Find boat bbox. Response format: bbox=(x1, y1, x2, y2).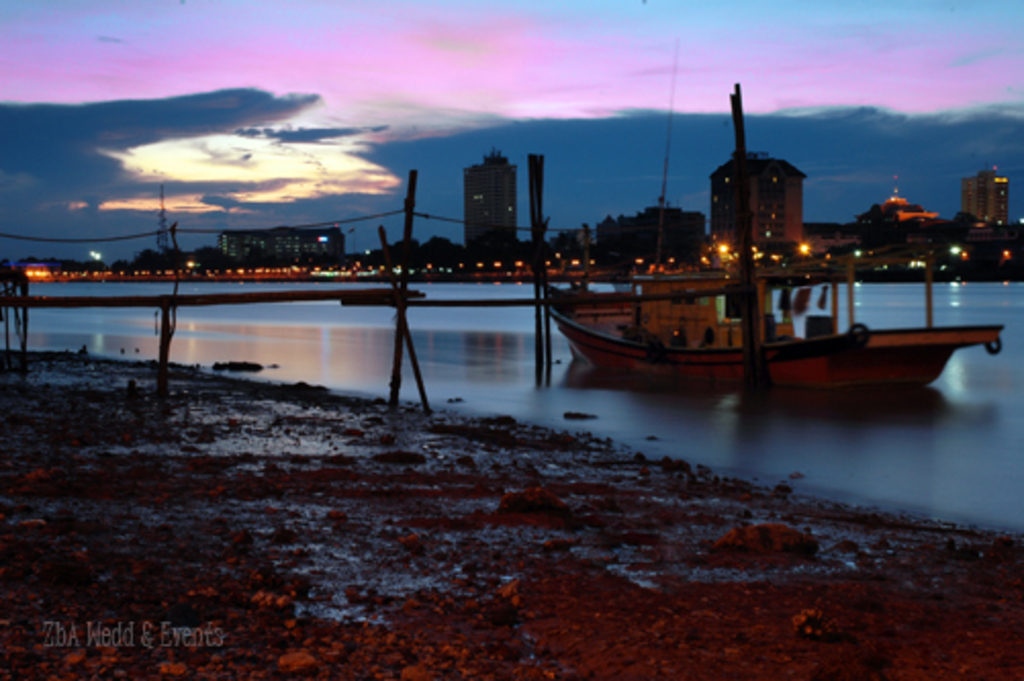
bbox=(544, 102, 934, 405).
